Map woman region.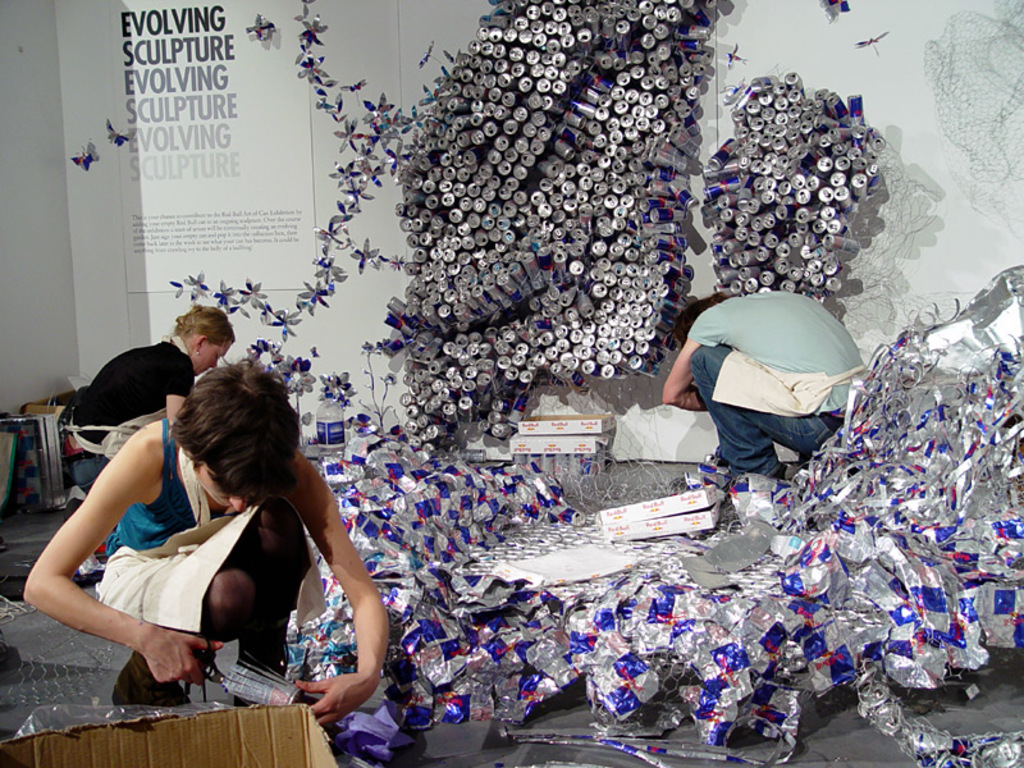
Mapped to {"x1": 13, "y1": 355, "x2": 392, "y2": 732}.
